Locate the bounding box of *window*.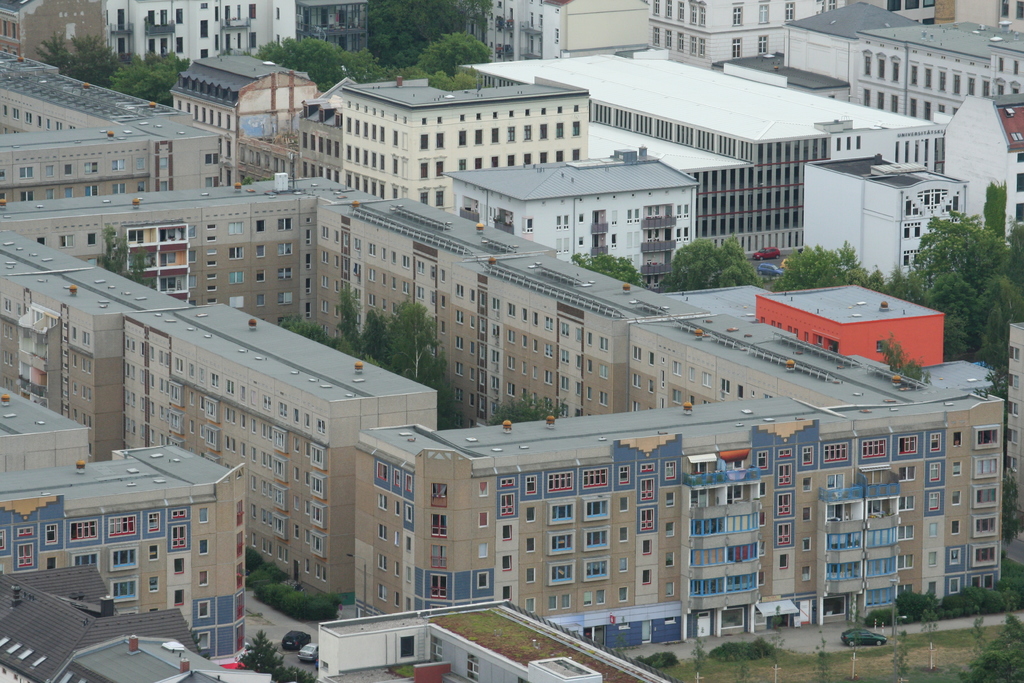
Bounding box: 950, 519, 959, 533.
